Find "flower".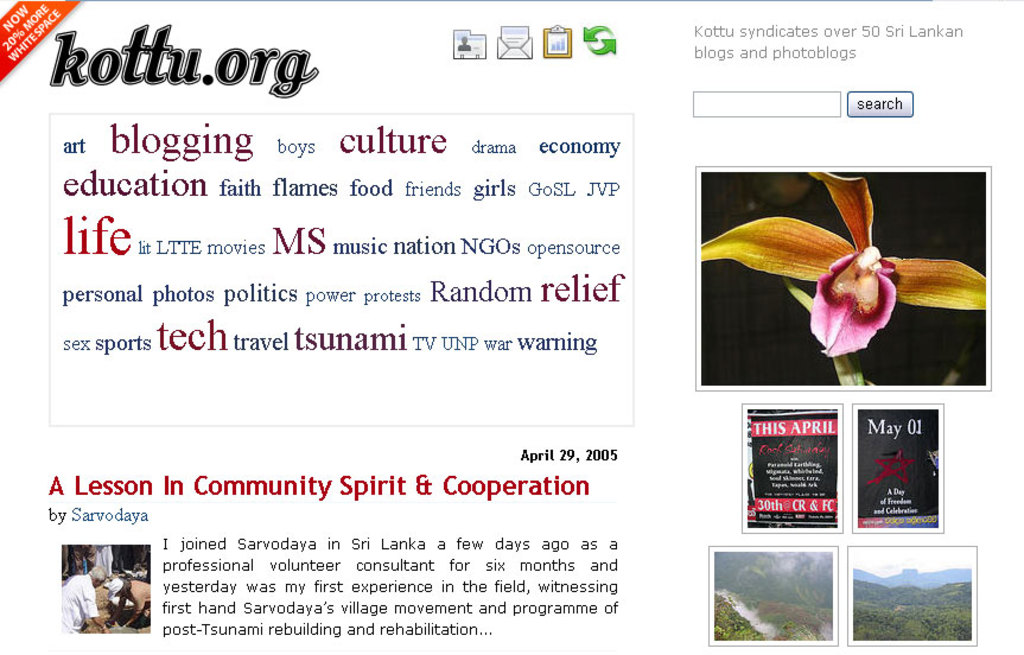
{"left": 734, "top": 158, "right": 1017, "bottom": 368}.
